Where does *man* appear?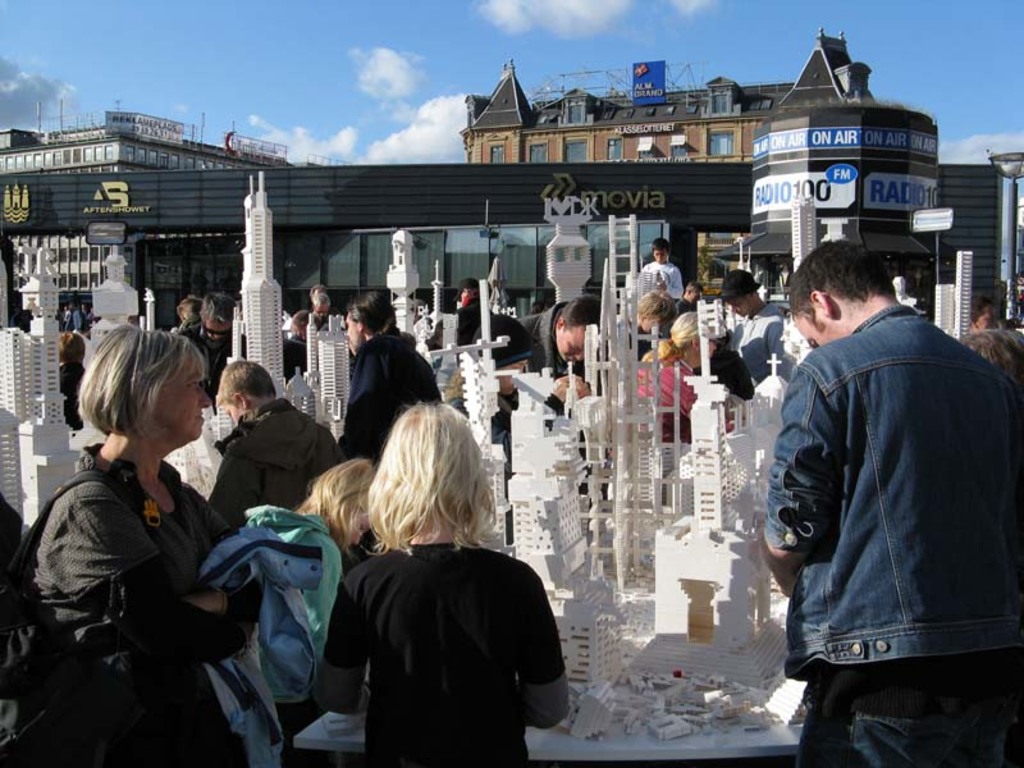
Appears at [508,294,604,424].
